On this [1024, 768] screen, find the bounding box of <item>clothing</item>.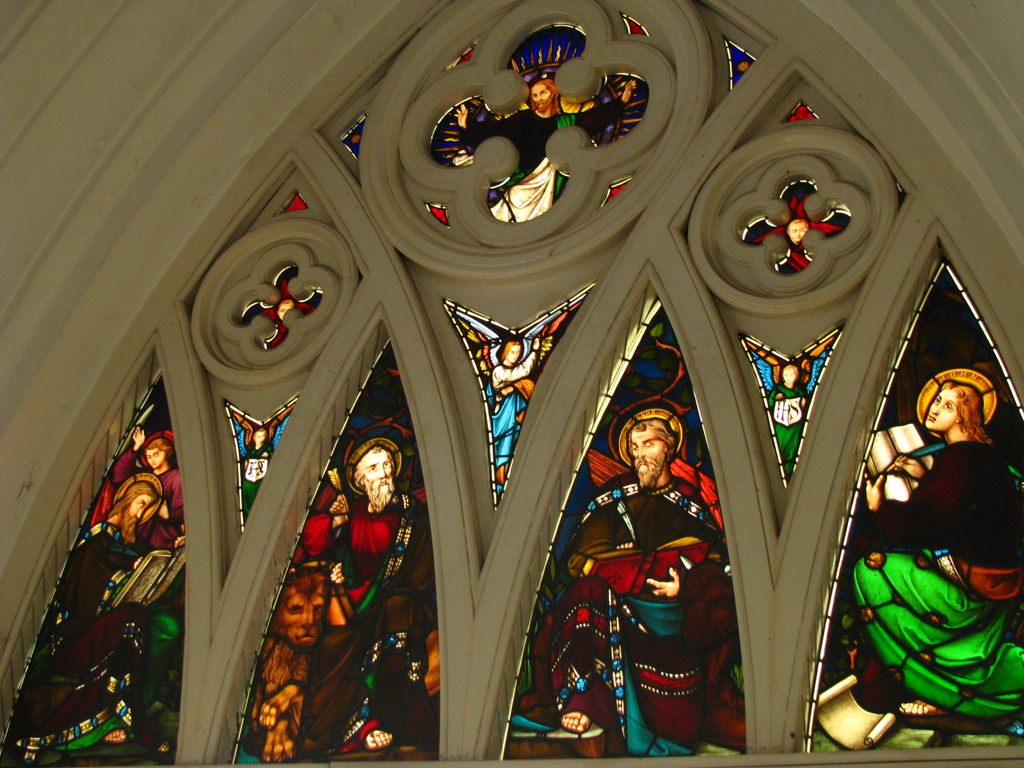
Bounding box: (x1=482, y1=352, x2=538, y2=499).
